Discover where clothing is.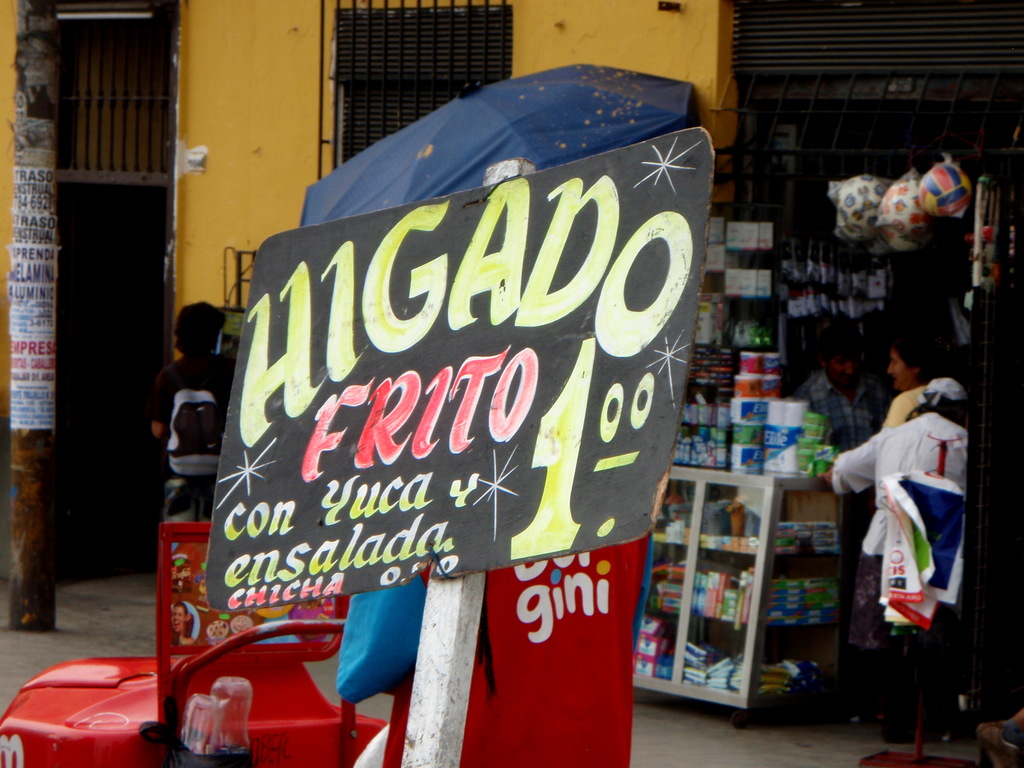
Discovered at [131, 322, 215, 522].
